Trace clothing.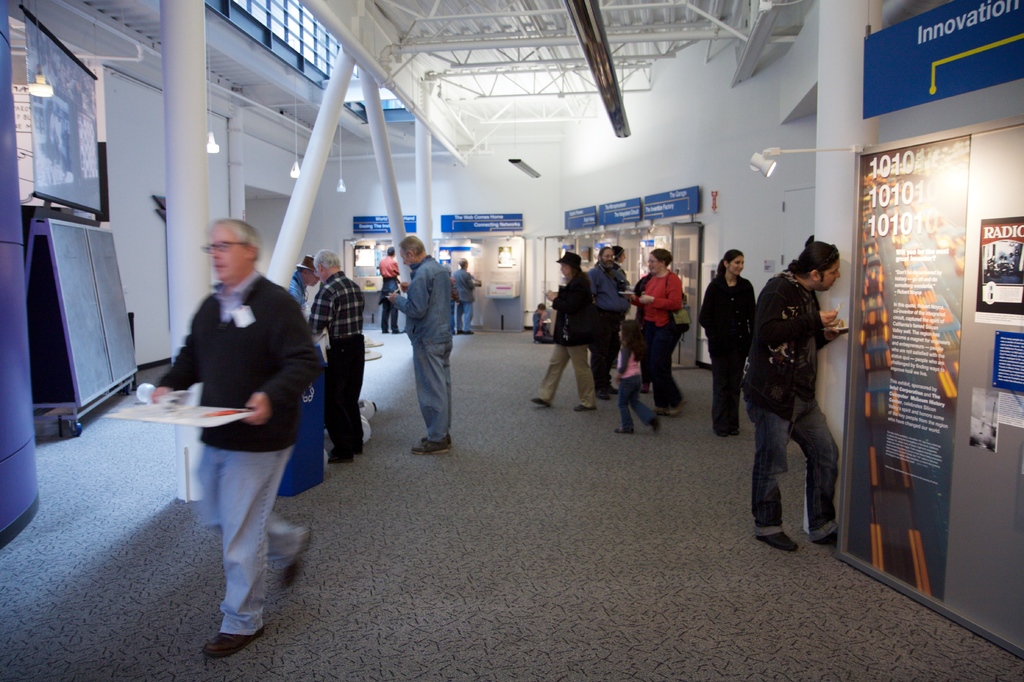
Traced to [left=533, top=308, right=554, bottom=345].
